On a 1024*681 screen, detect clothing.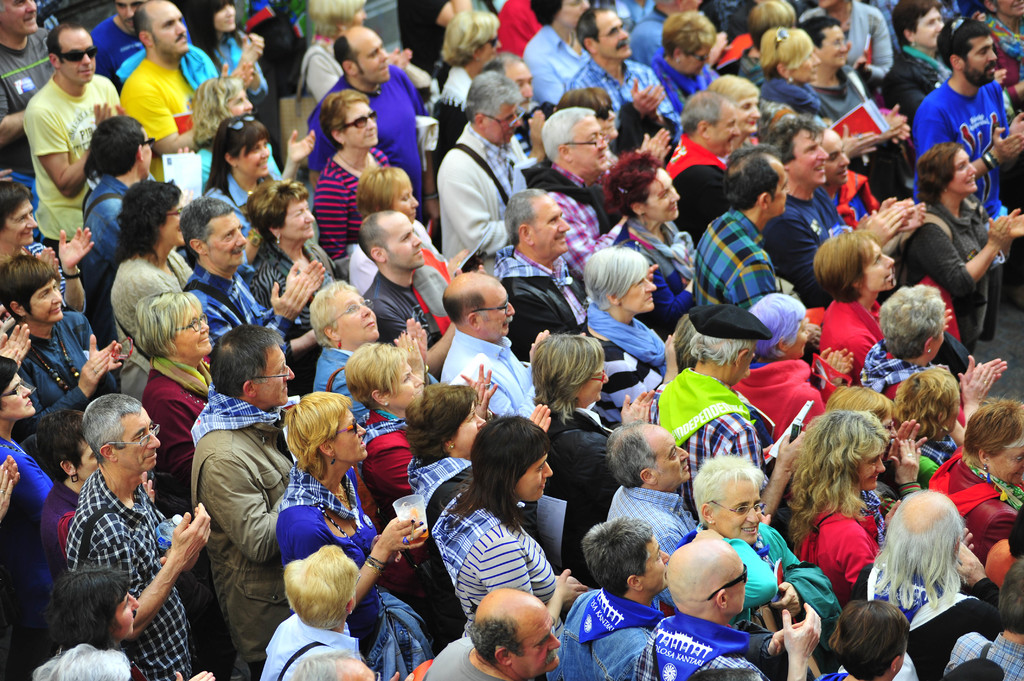
box(50, 442, 195, 661).
